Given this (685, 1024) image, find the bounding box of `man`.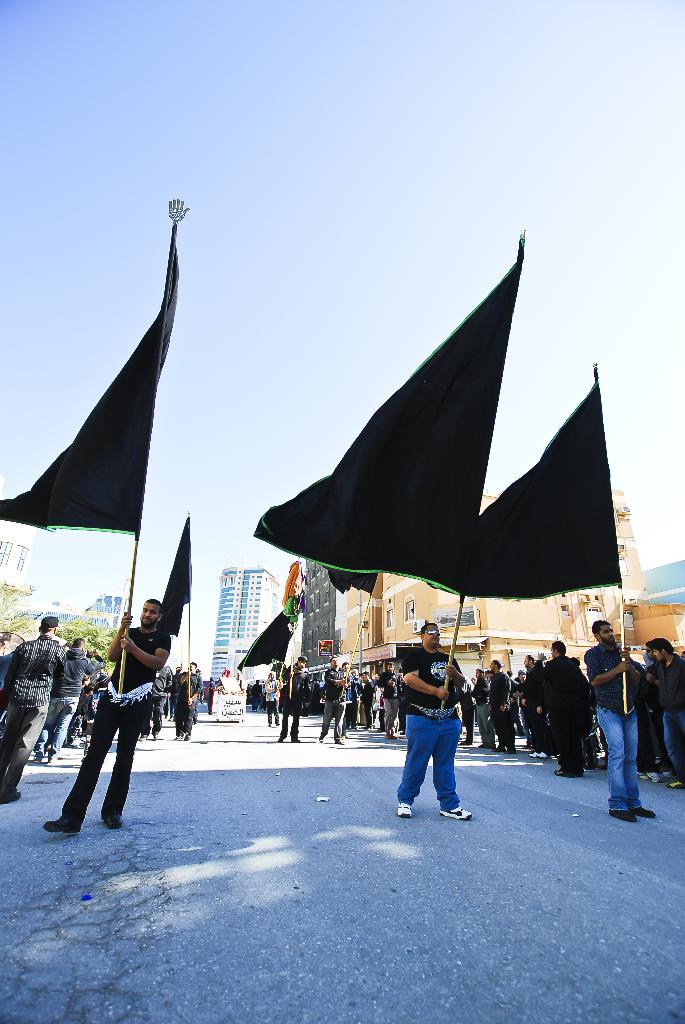
[x1=580, y1=616, x2=655, y2=828].
